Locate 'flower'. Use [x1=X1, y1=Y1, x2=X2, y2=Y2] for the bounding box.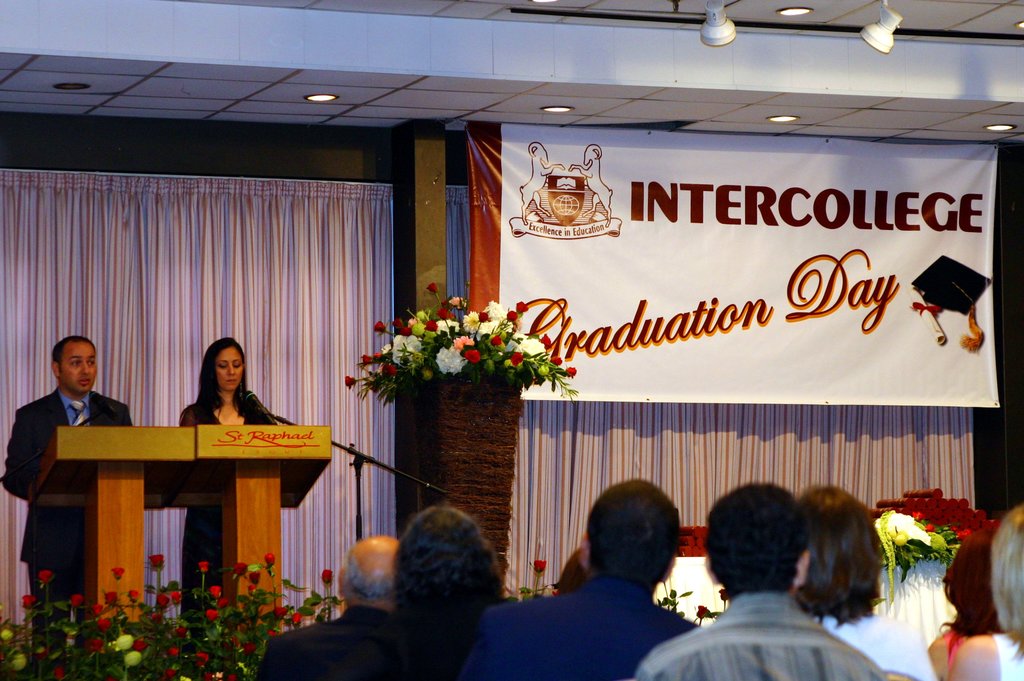
[x1=450, y1=292, x2=463, y2=305].
